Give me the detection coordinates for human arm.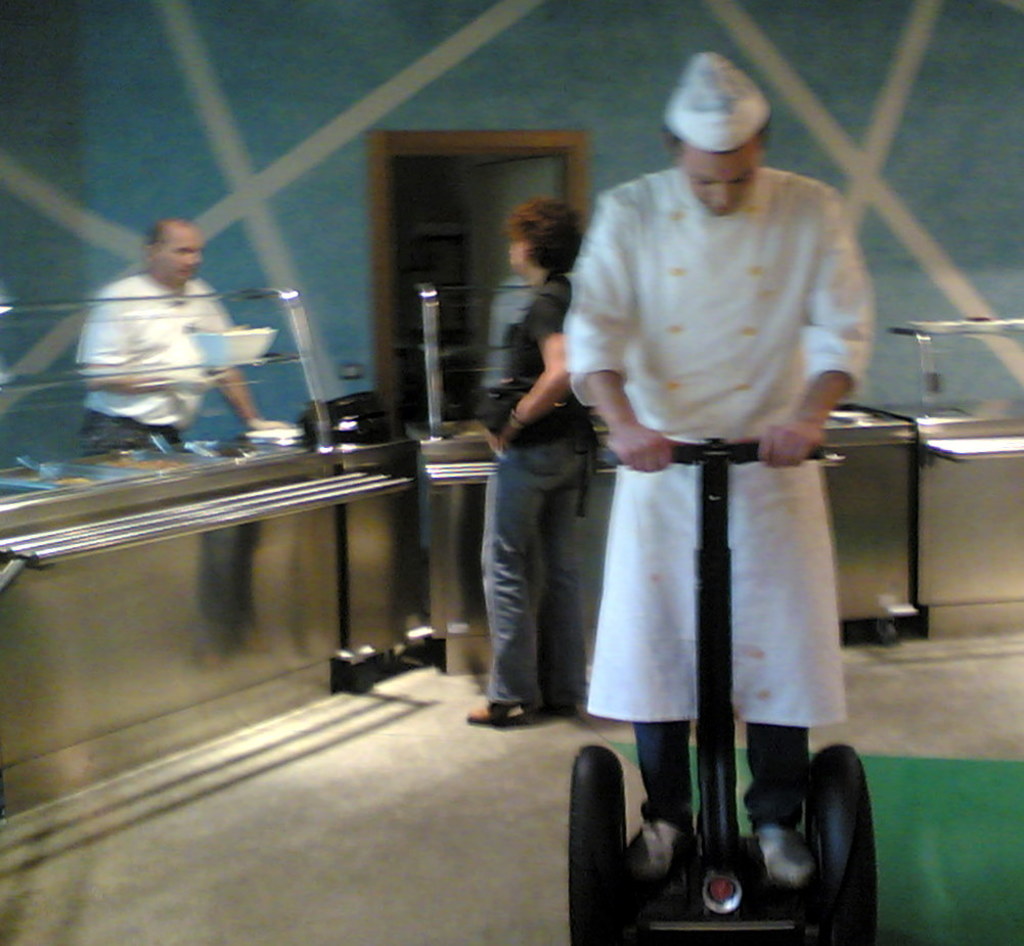
bbox=[481, 287, 573, 456].
